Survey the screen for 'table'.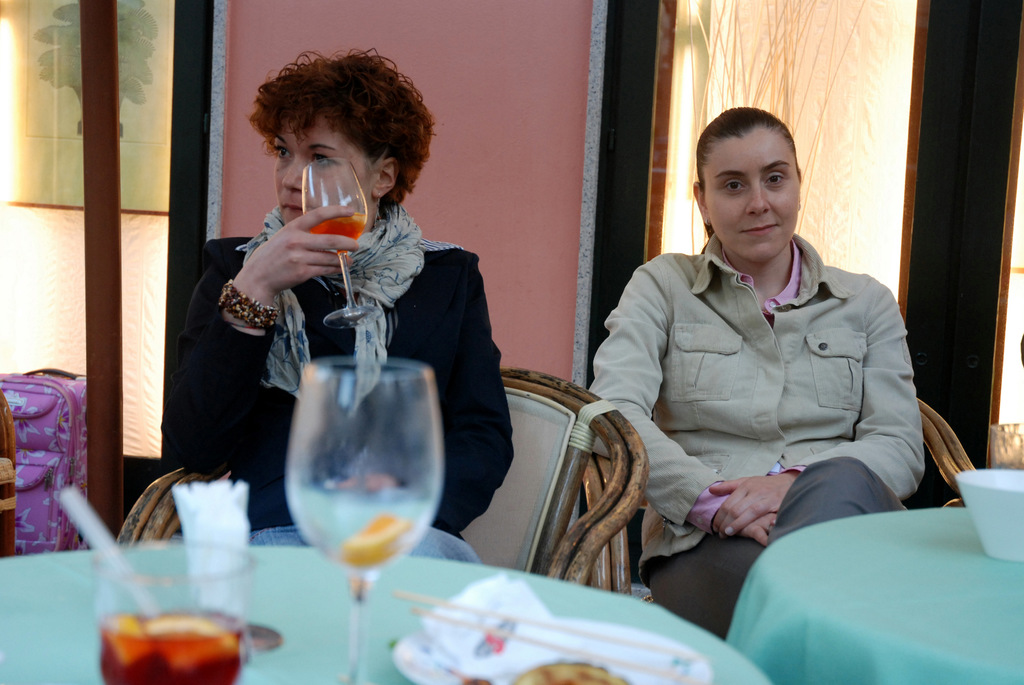
Survey found: x1=655 y1=487 x2=1023 y2=684.
